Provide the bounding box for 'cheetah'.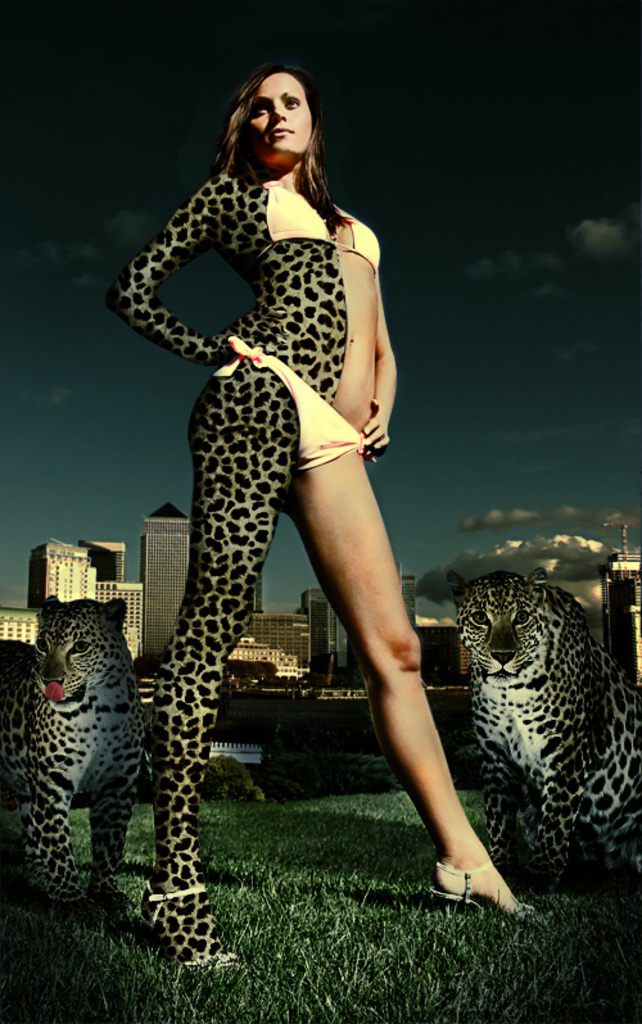
0,595,149,910.
